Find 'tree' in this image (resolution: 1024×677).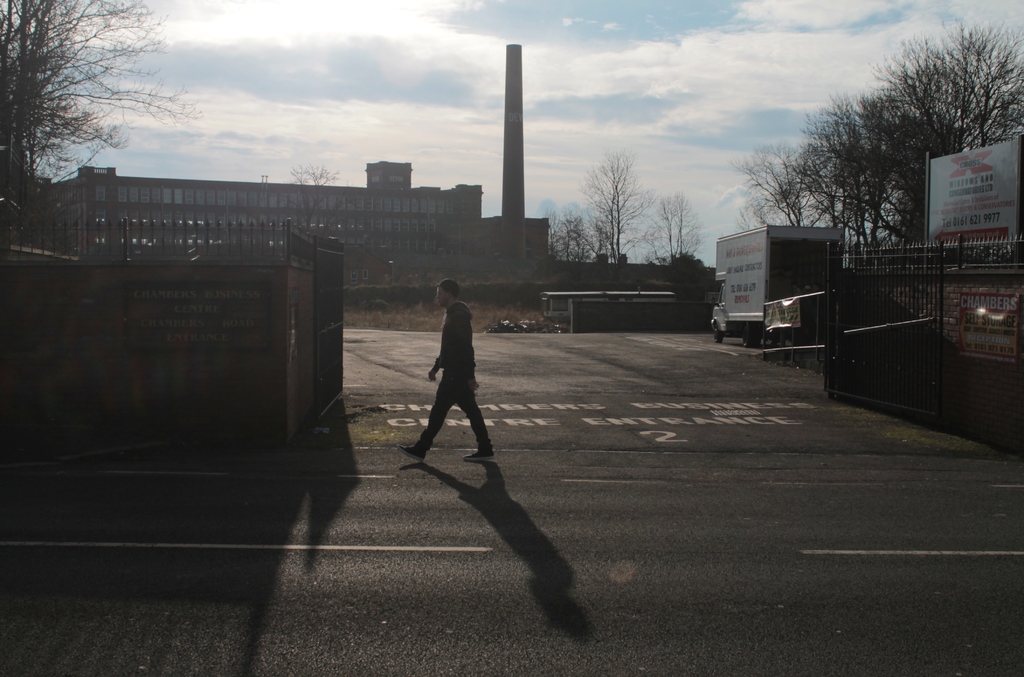
[left=550, top=158, right=702, bottom=290].
